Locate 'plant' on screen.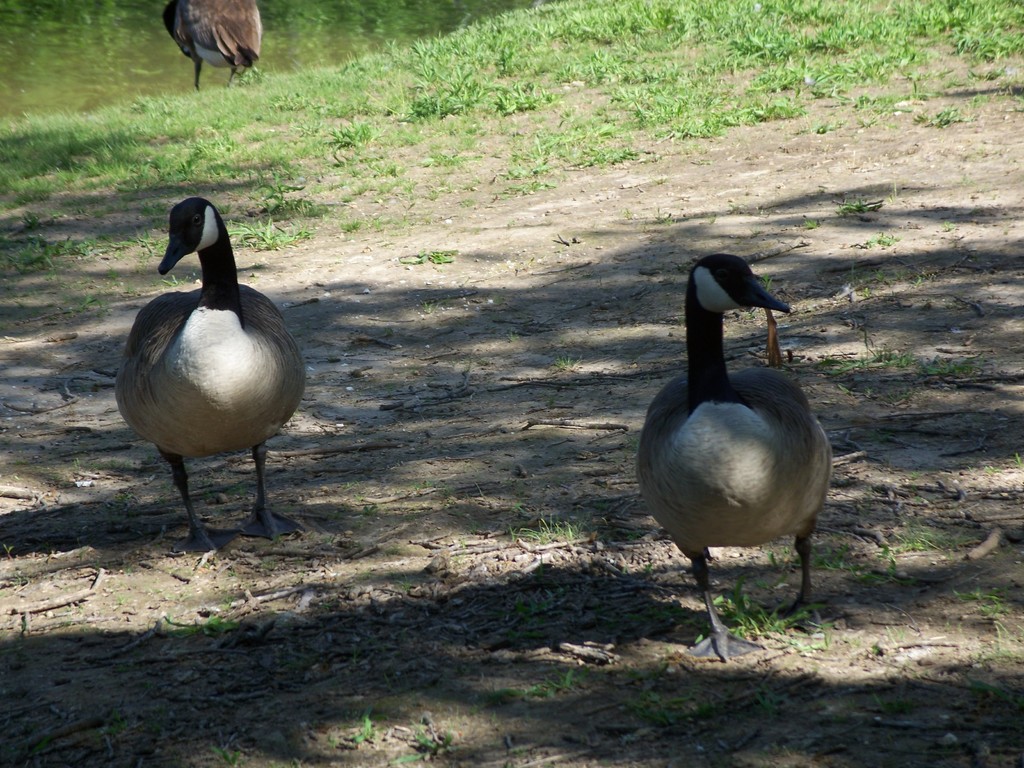
On screen at {"left": 522, "top": 593, "right": 557, "bottom": 618}.
